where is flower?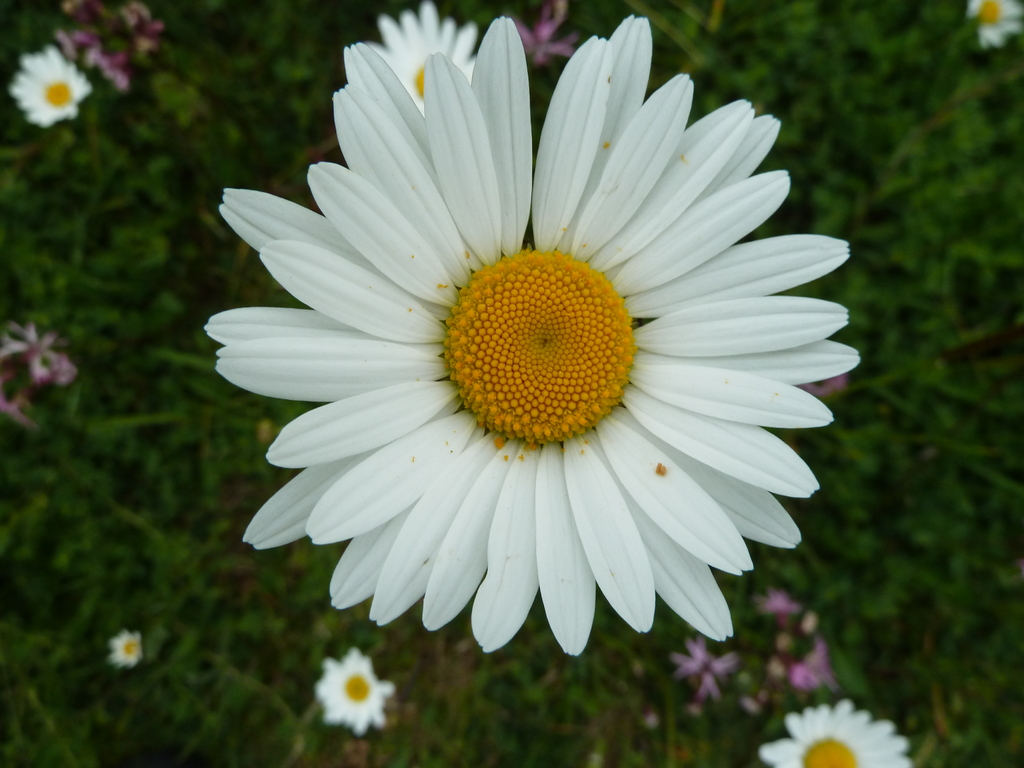
(964,0,1023,49).
